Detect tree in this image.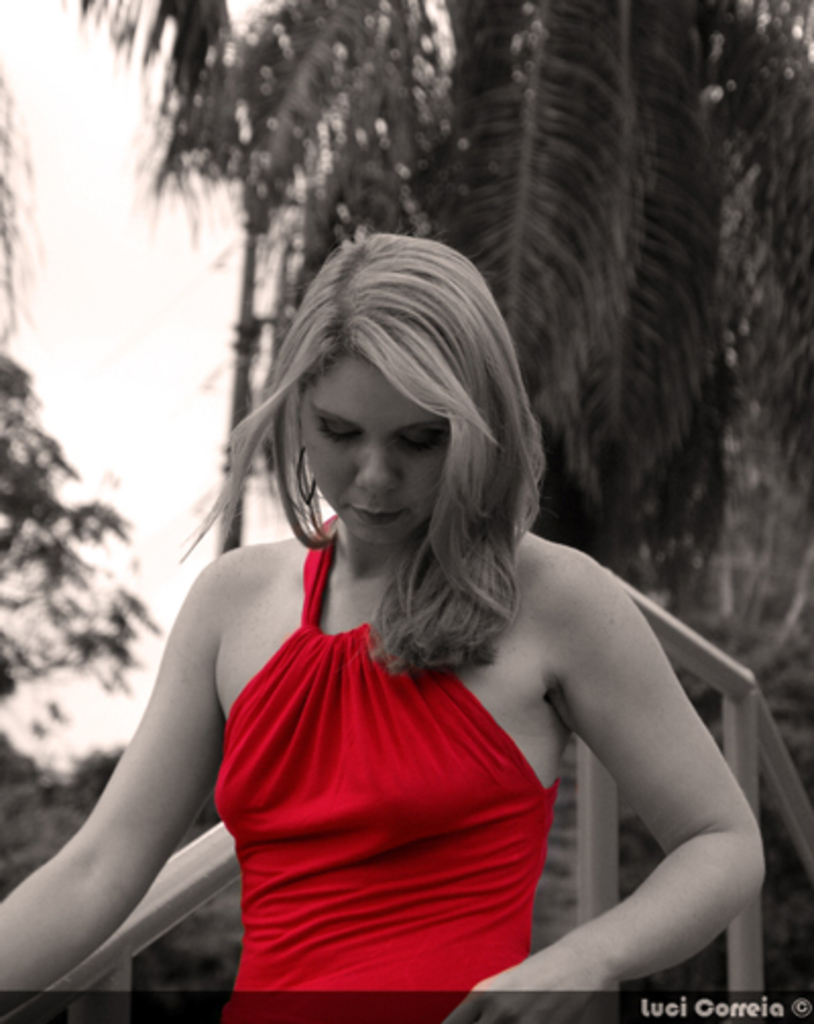
Detection: pyautogui.locateOnScreen(71, 0, 812, 544).
